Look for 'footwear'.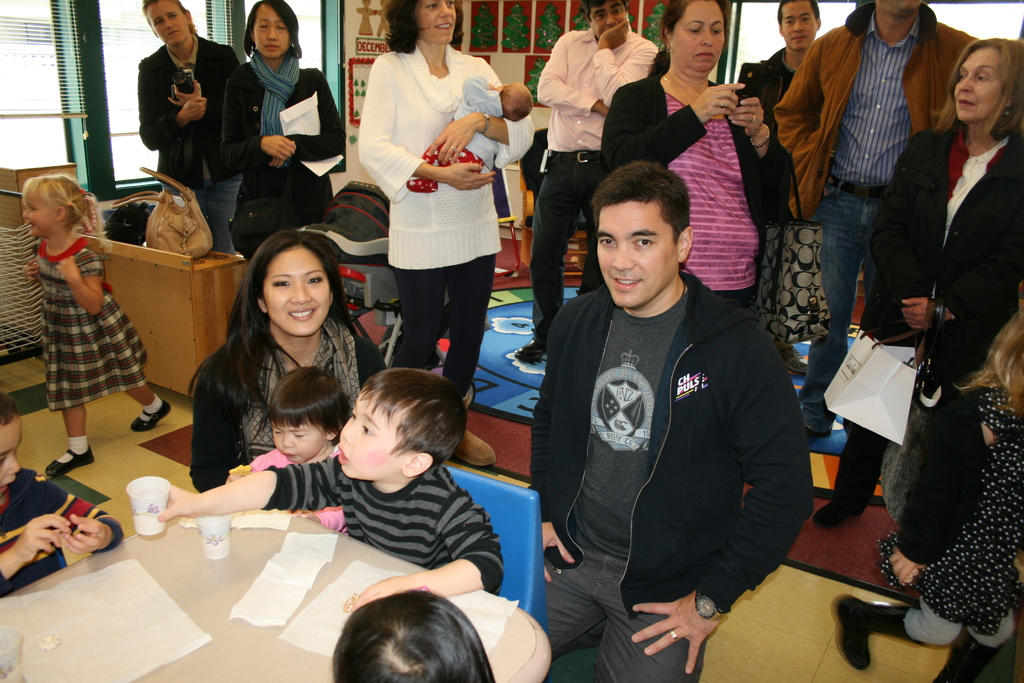
Found: crop(449, 427, 497, 470).
